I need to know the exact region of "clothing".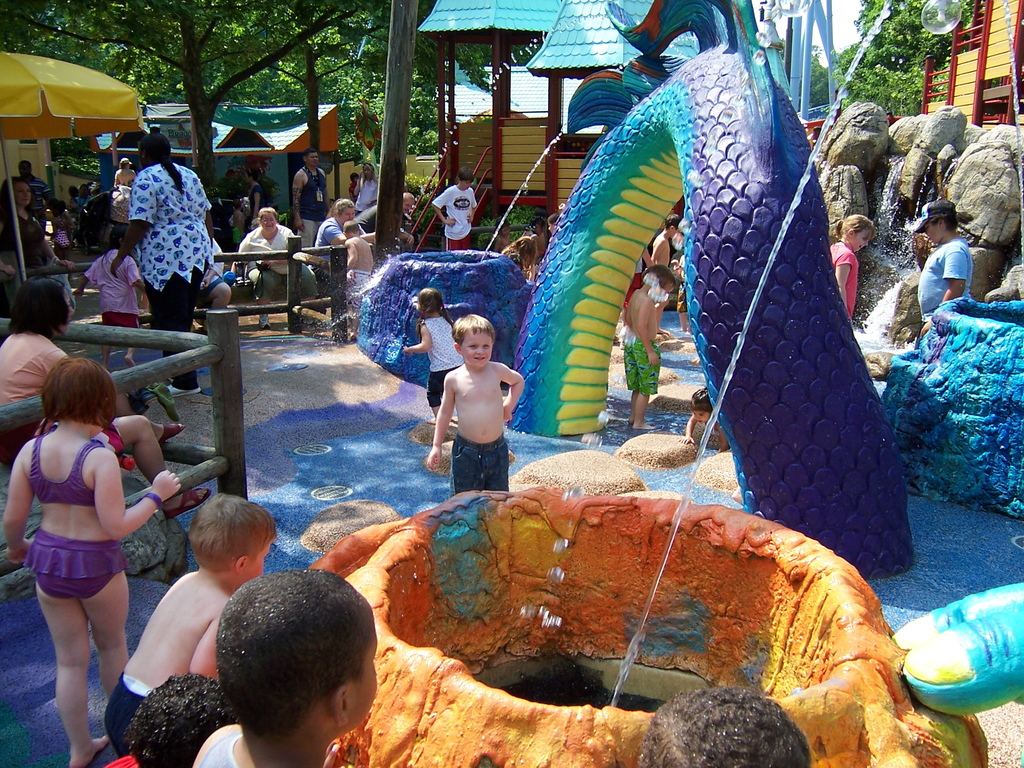
Region: (355, 204, 382, 234).
